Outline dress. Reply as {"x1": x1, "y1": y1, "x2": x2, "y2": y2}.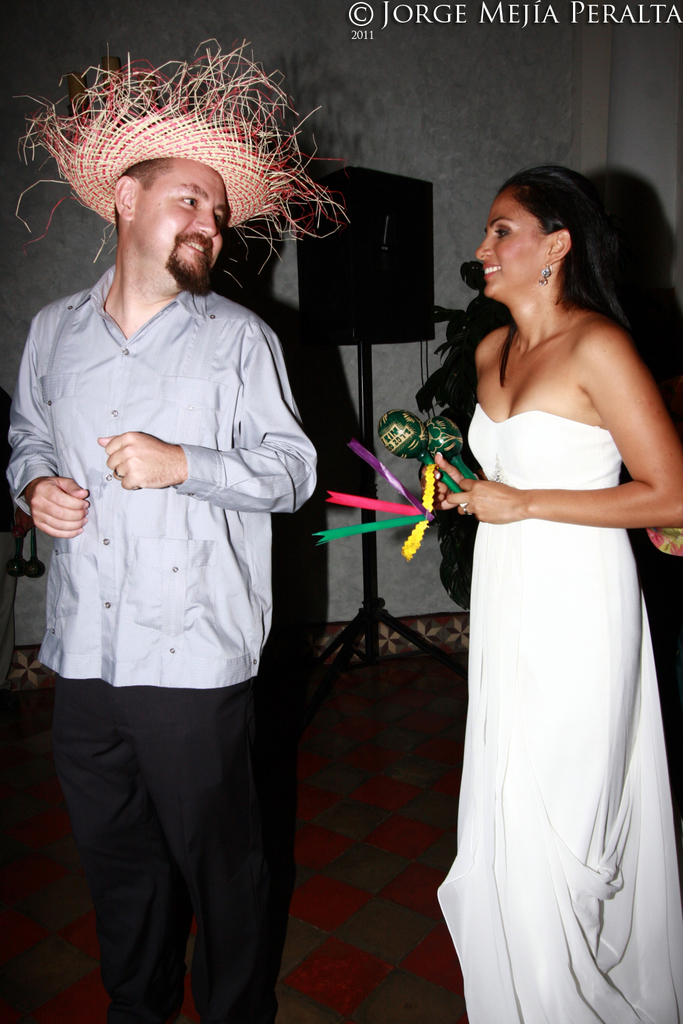
{"x1": 428, "y1": 406, "x2": 682, "y2": 1023}.
